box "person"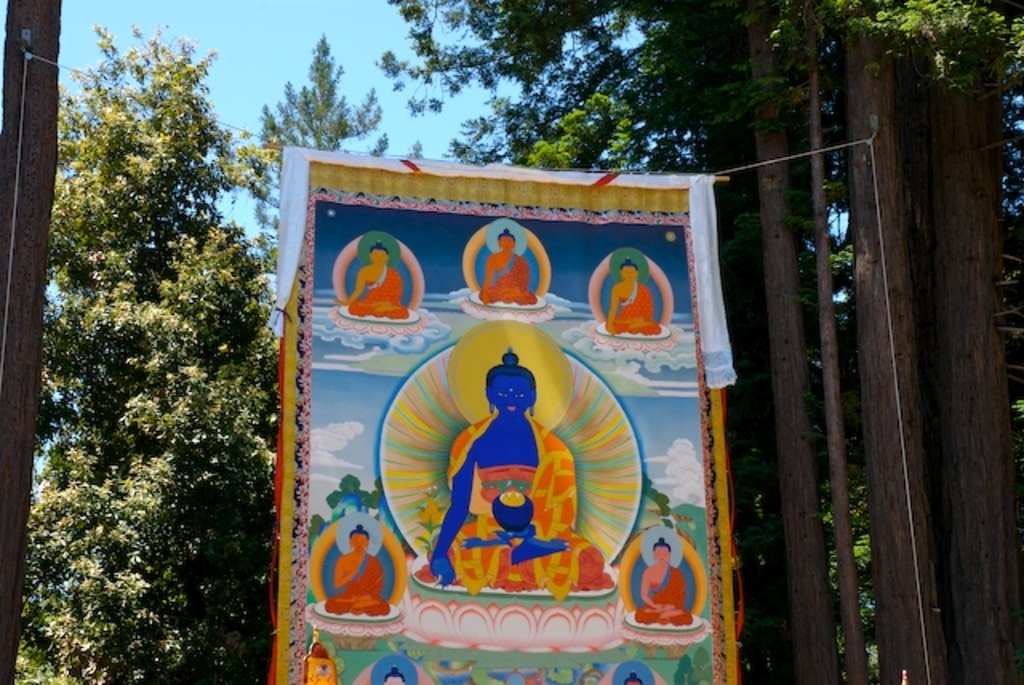
BBox(602, 248, 662, 336)
